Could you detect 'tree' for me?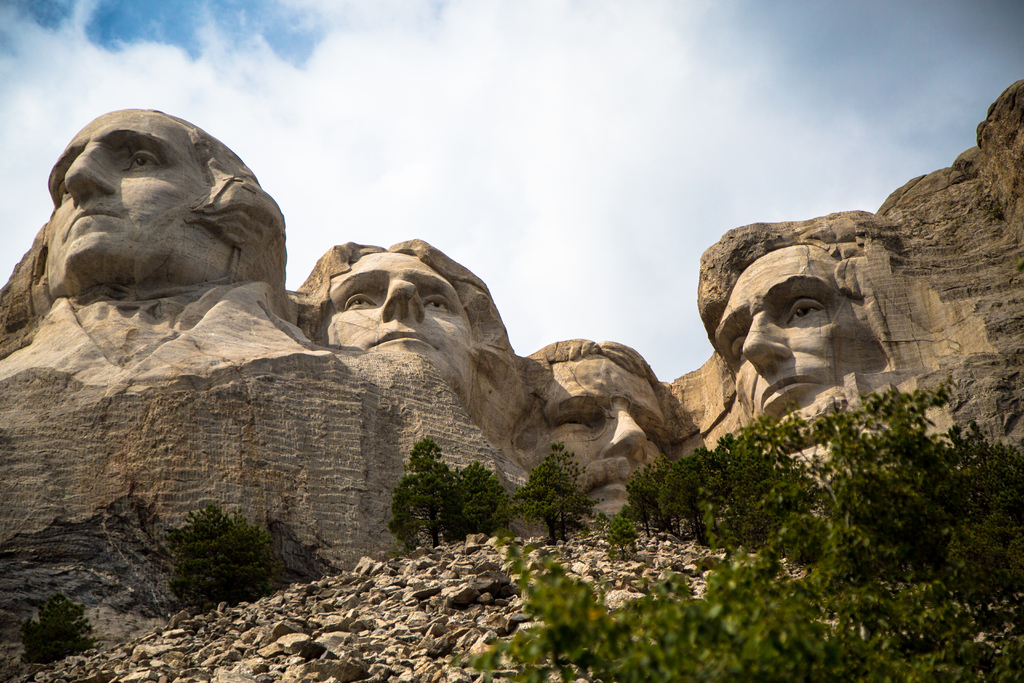
Detection result: <box>20,593,100,663</box>.
